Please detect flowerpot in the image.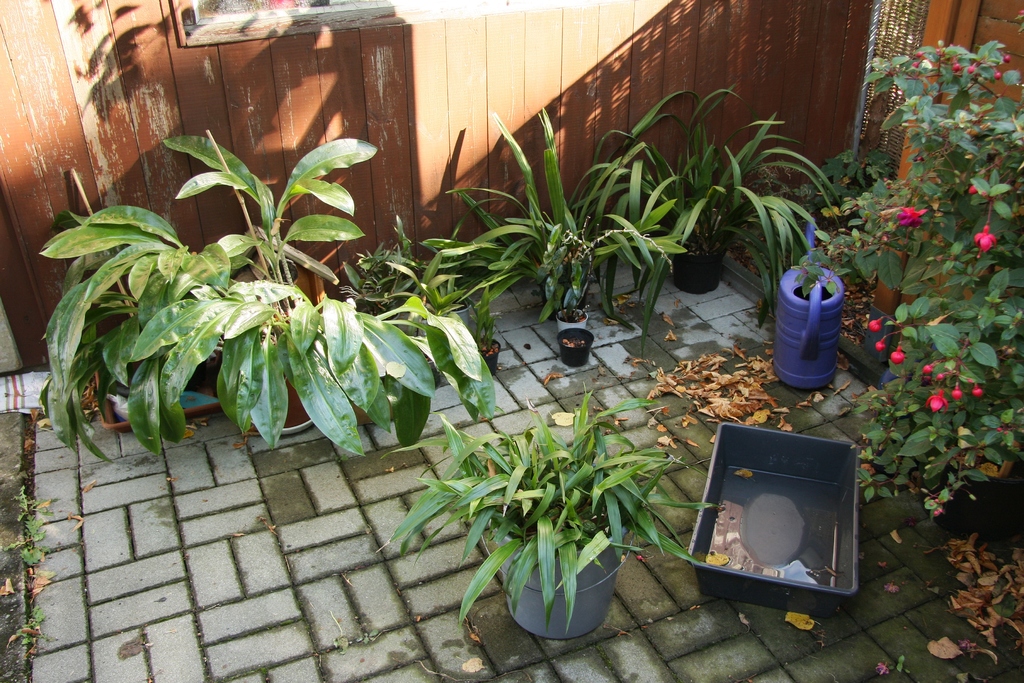
<bbox>559, 324, 593, 368</bbox>.
